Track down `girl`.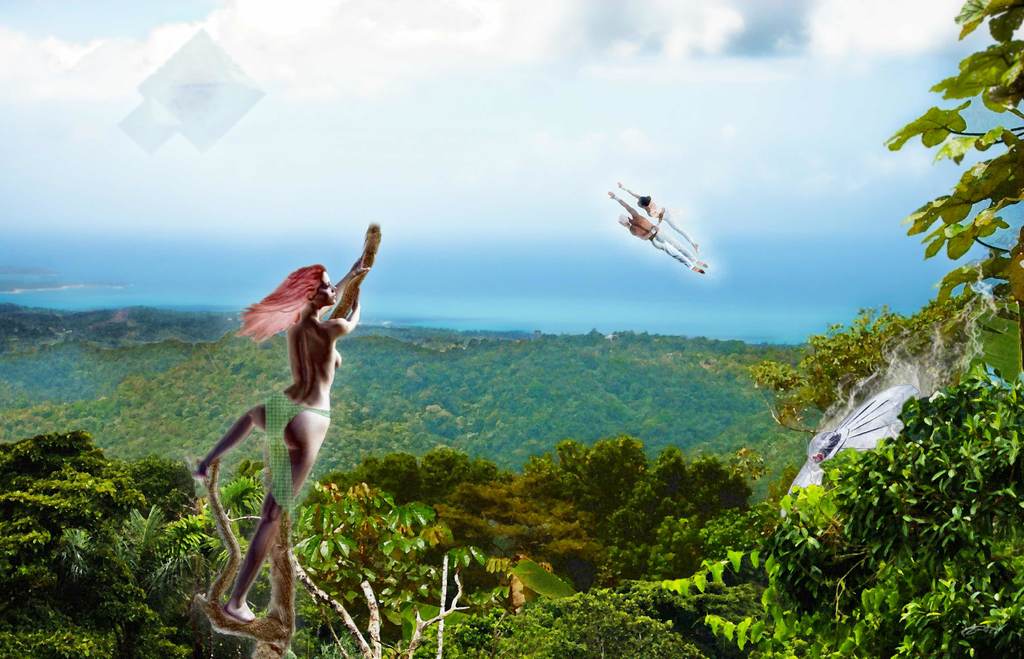
Tracked to 188/251/369/618.
